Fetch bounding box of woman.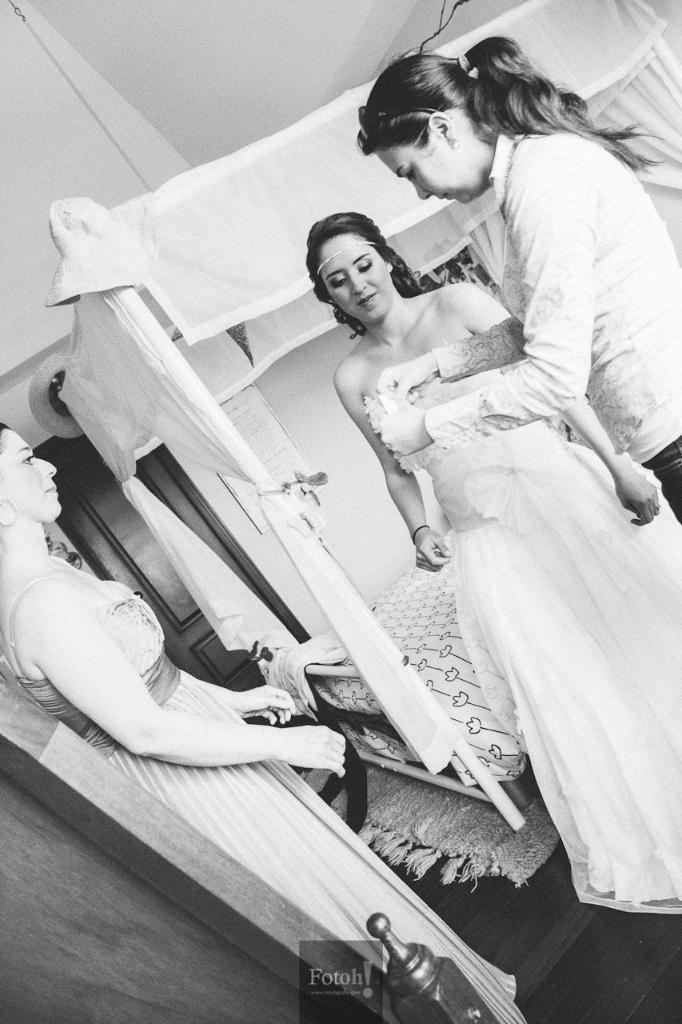
Bbox: x1=298 y1=203 x2=681 y2=939.
